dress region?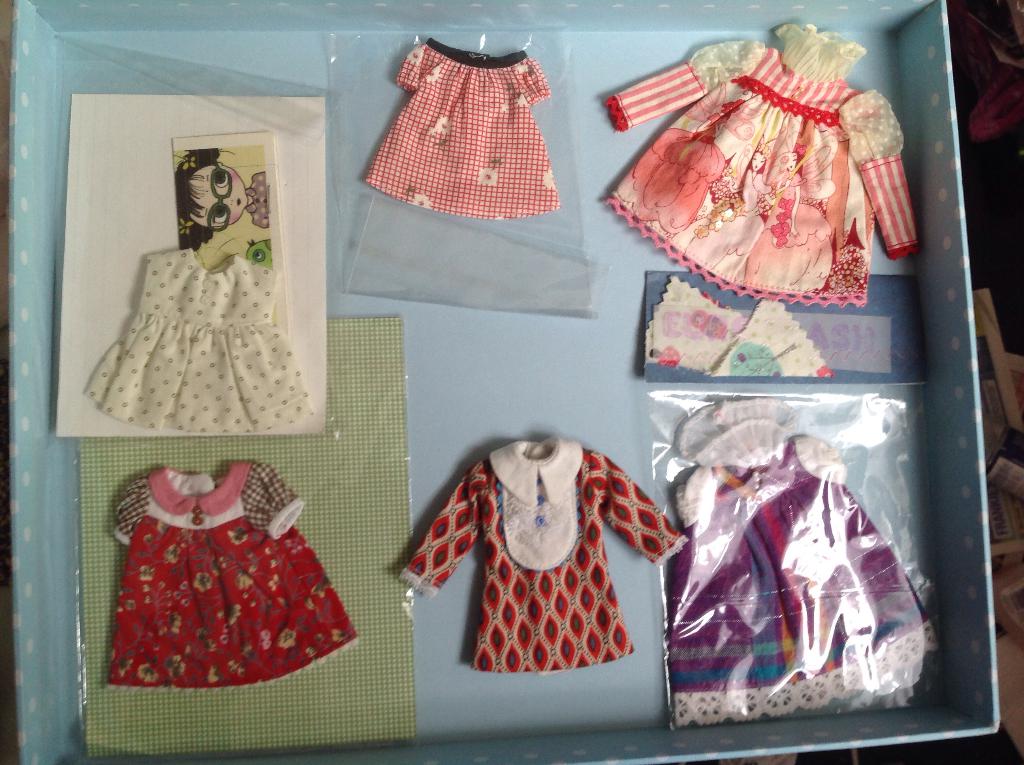
396 438 689 675
